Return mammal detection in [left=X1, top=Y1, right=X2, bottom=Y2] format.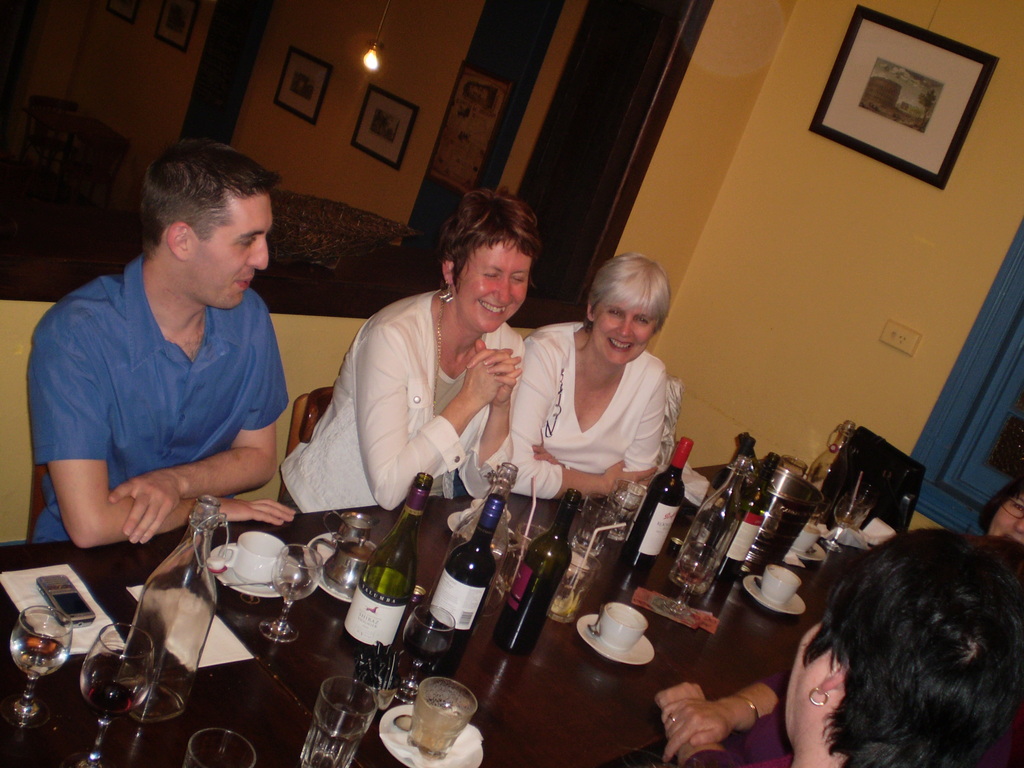
[left=505, top=254, right=670, bottom=503].
